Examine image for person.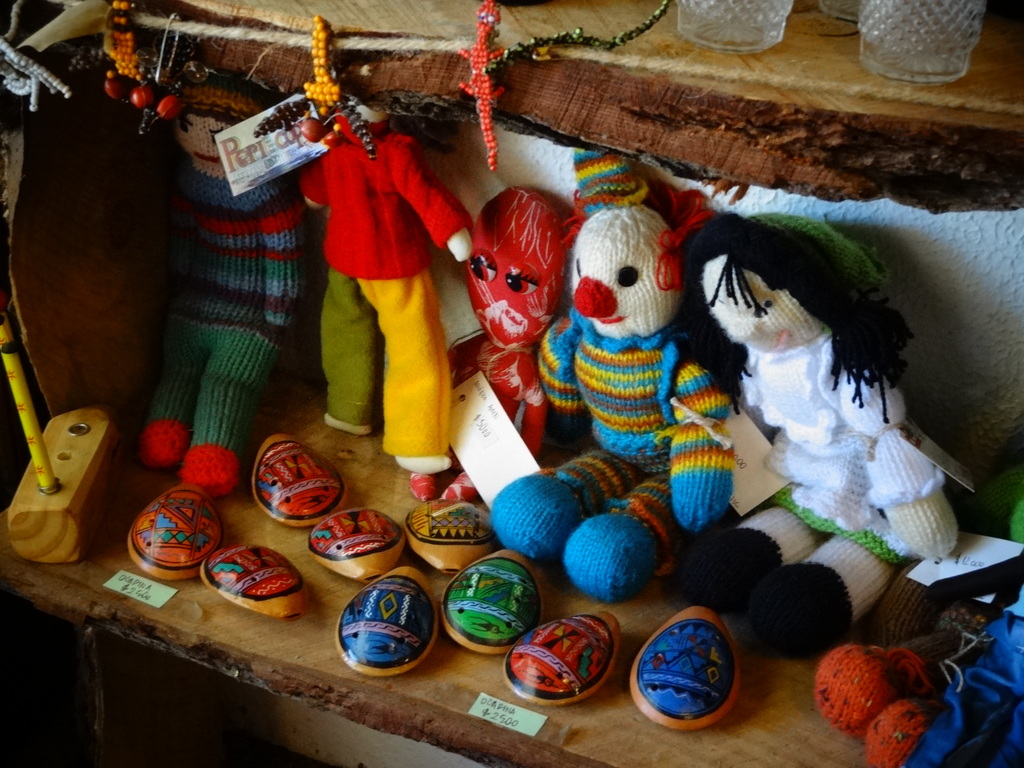
Examination result: [x1=137, y1=60, x2=303, y2=500].
